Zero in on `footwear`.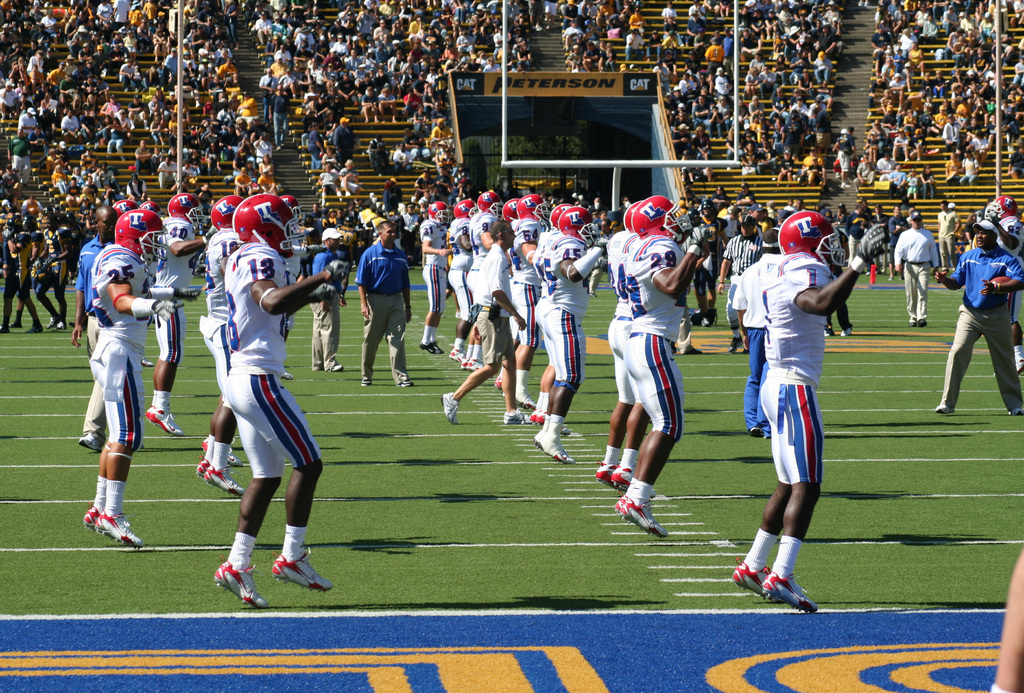
Zeroed in: bbox(212, 561, 266, 611).
